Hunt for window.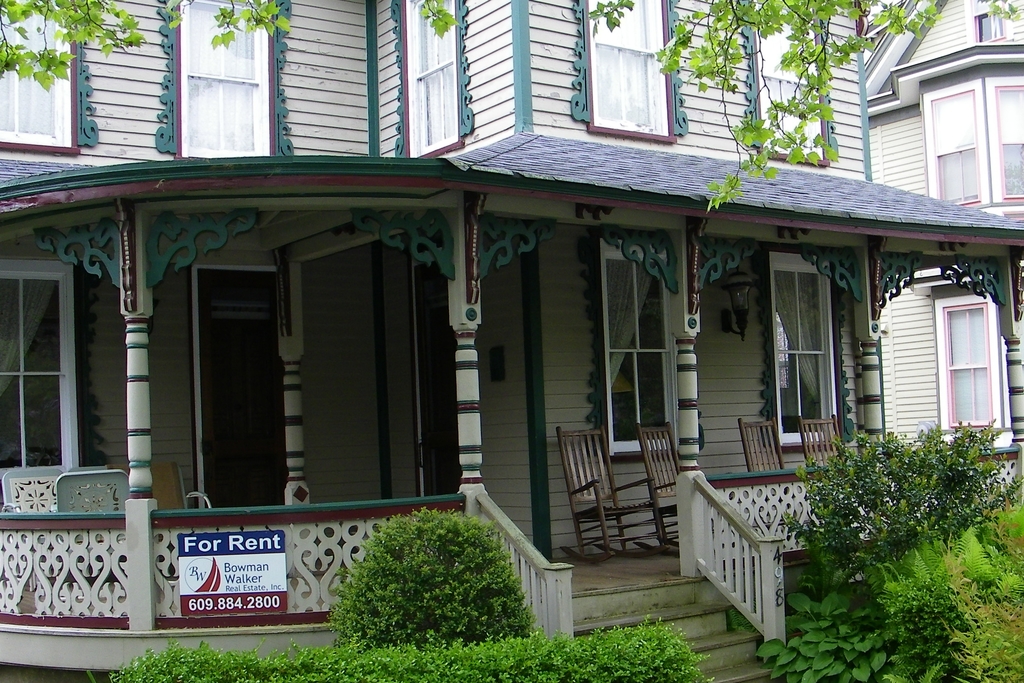
Hunted down at 3:254:76:476.
